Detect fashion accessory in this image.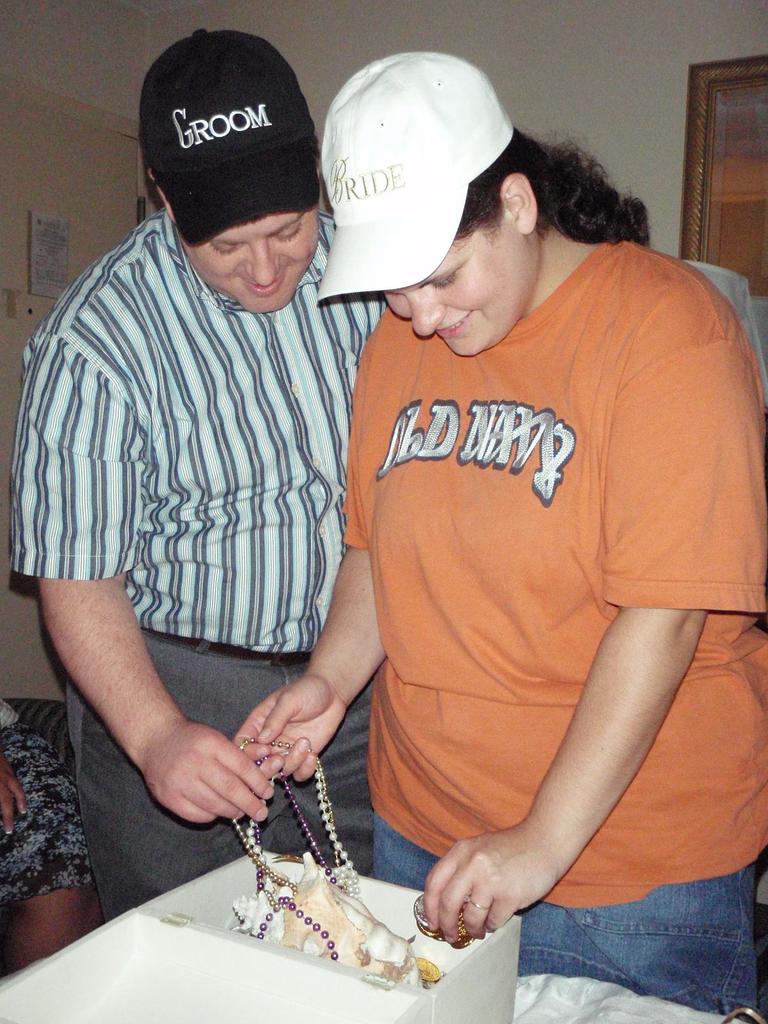
Detection: [256,751,340,963].
